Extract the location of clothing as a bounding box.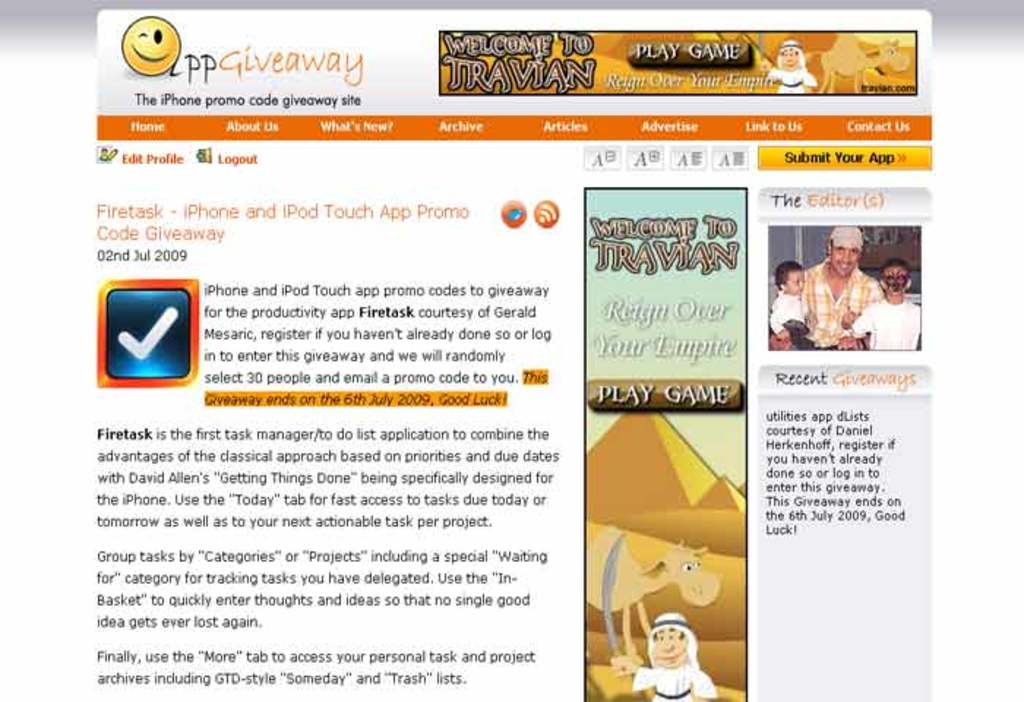
bbox=(633, 624, 715, 698).
